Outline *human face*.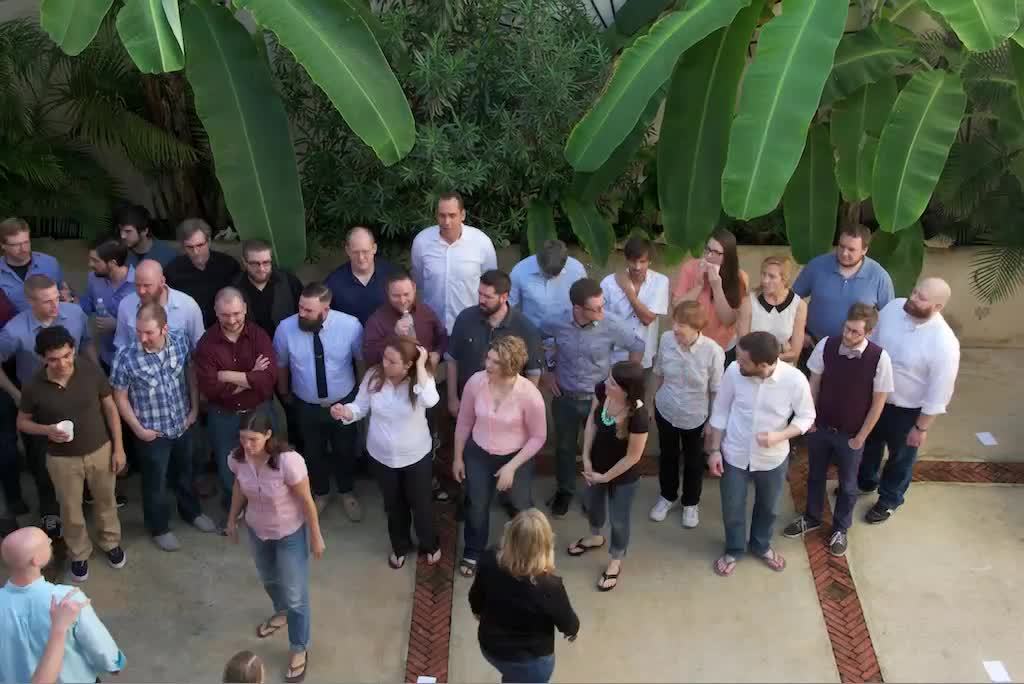
Outline: (x1=118, y1=223, x2=141, y2=247).
